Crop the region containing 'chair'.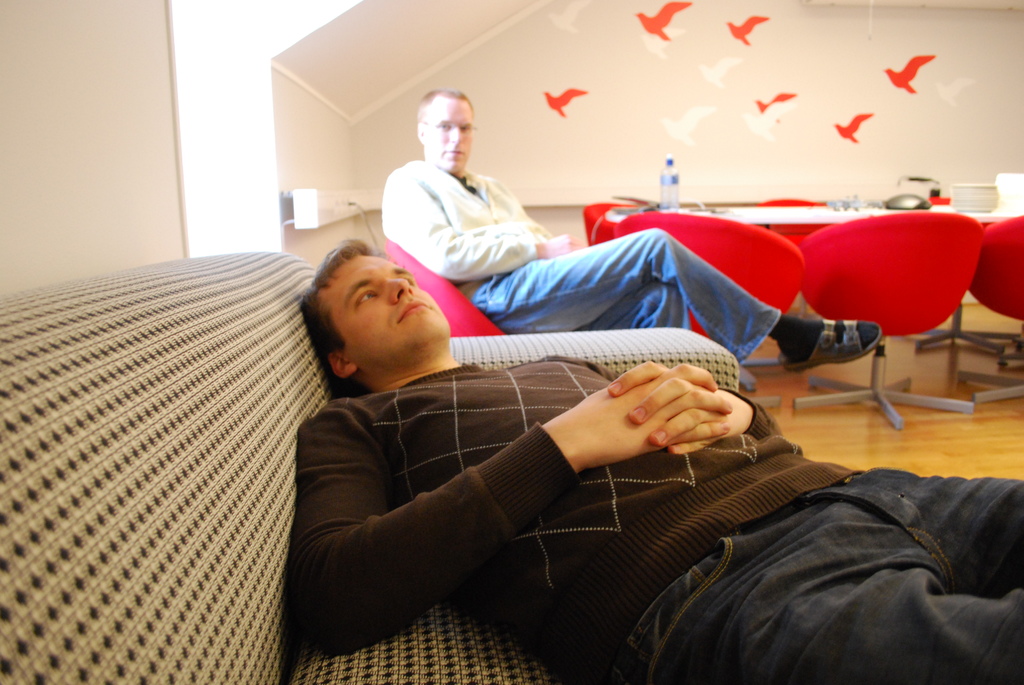
Crop region: {"left": 581, "top": 200, "right": 639, "bottom": 248}.
